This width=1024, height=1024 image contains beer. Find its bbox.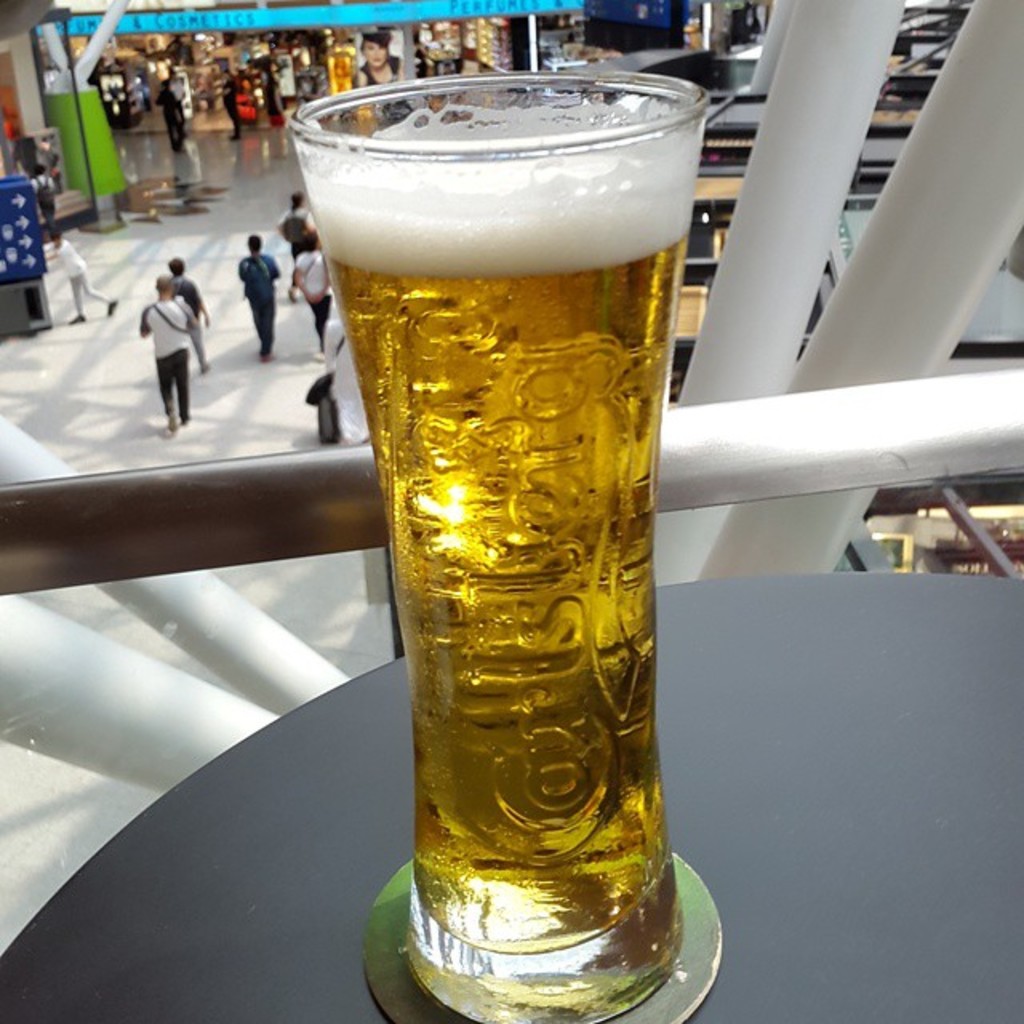
[310, 120, 701, 944].
